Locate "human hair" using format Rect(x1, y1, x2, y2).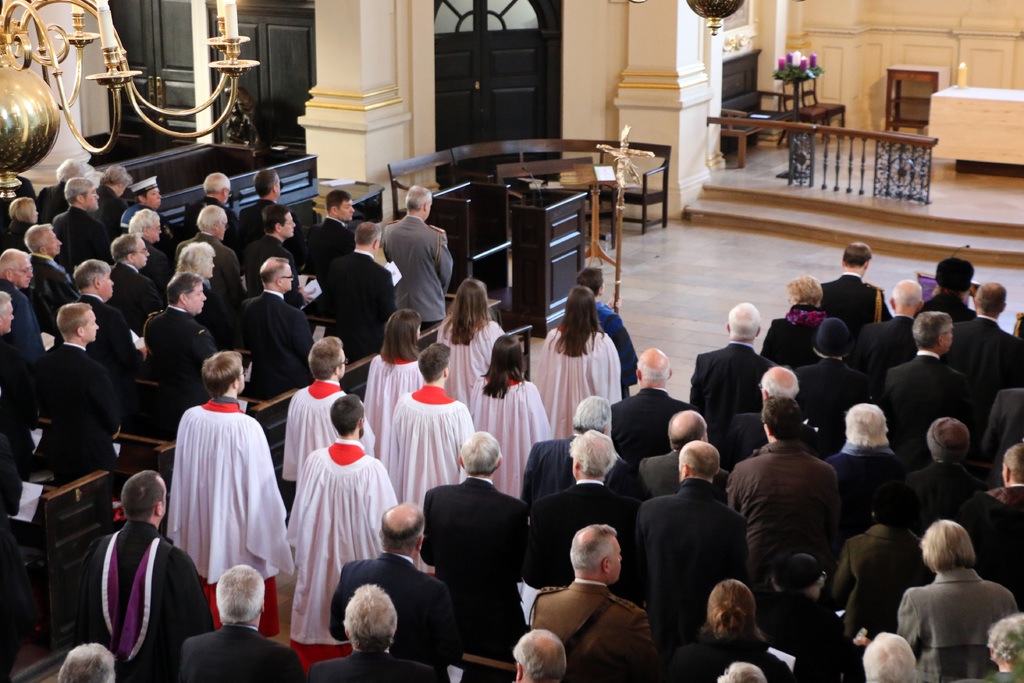
Rect(72, 259, 110, 290).
